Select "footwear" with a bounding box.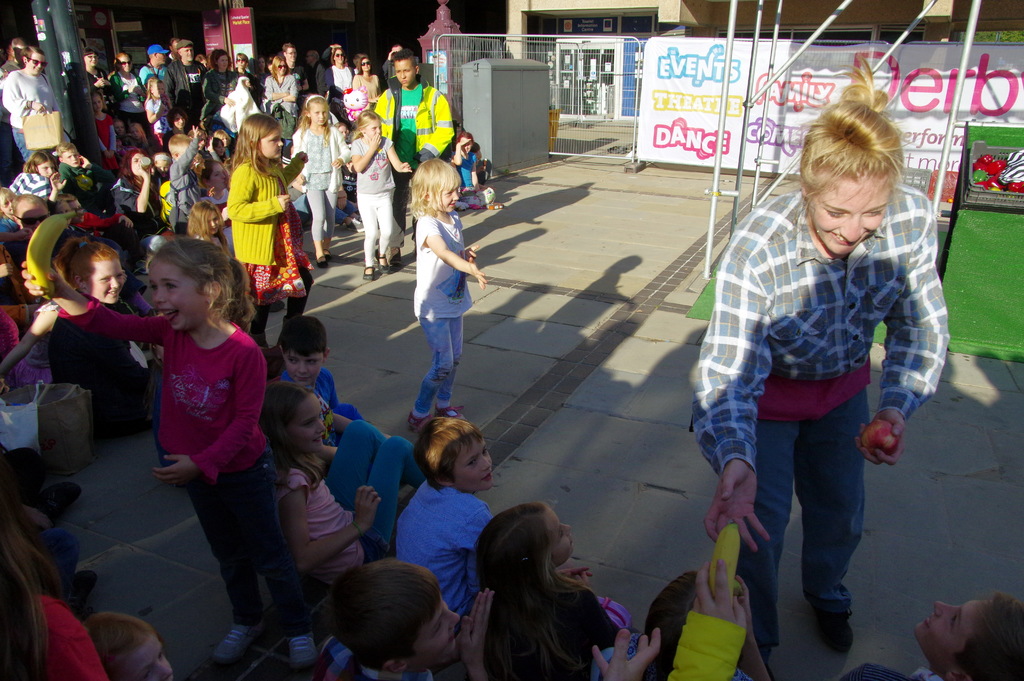
detection(216, 618, 254, 658).
